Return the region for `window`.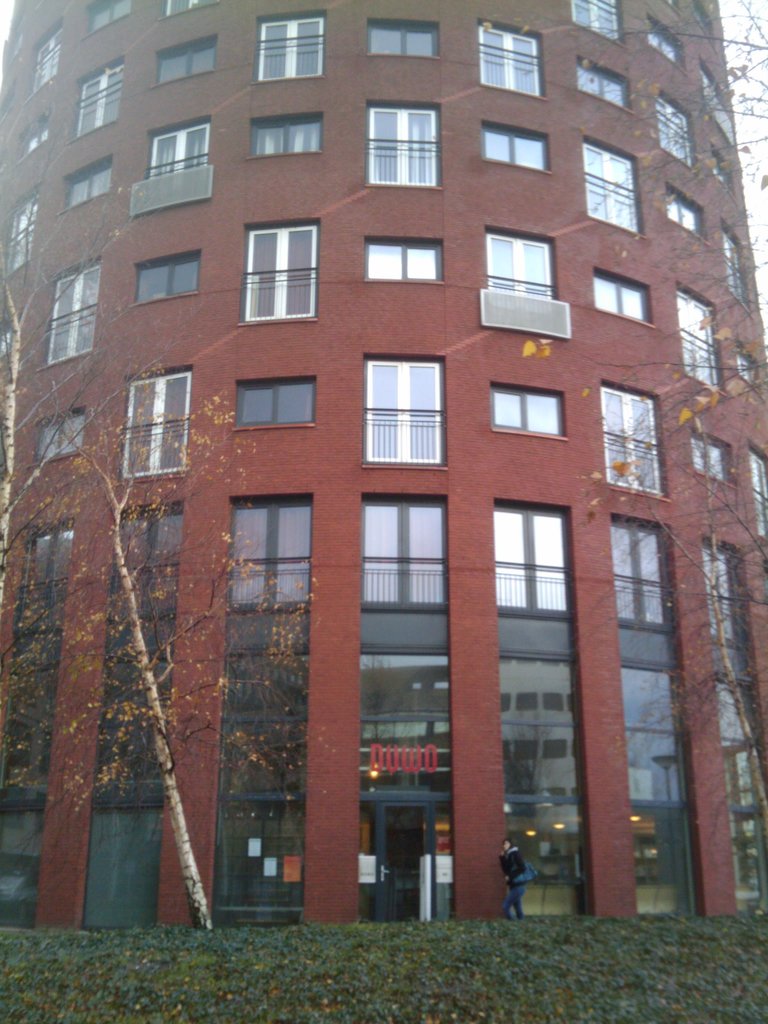
[x1=479, y1=20, x2=543, y2=92].
